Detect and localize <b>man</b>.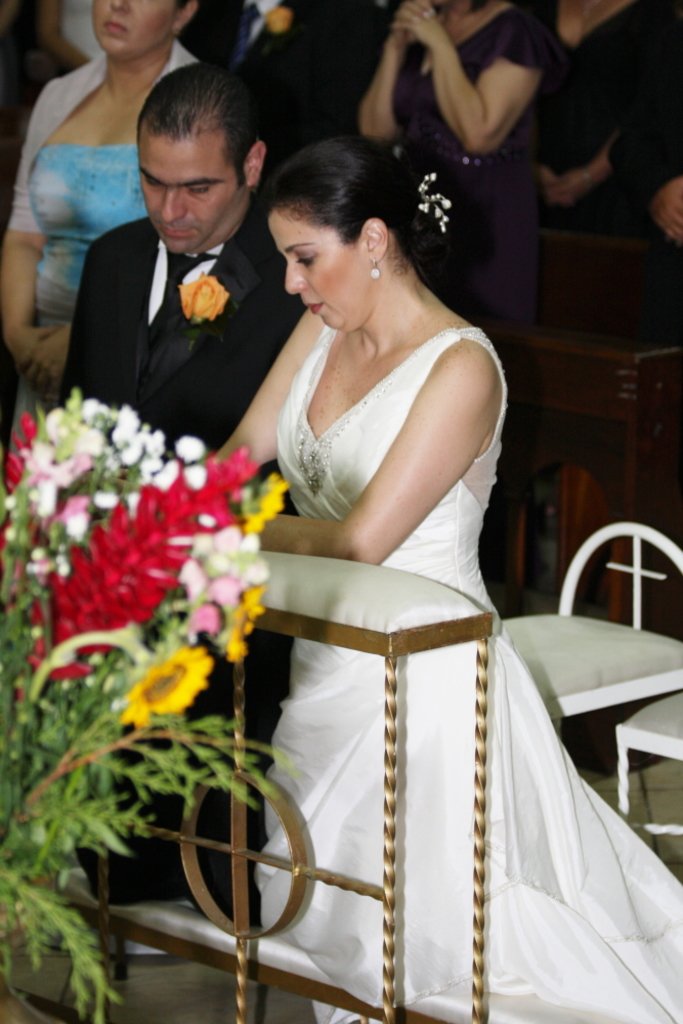
Localized at box=[37, 46, 284, 505].
